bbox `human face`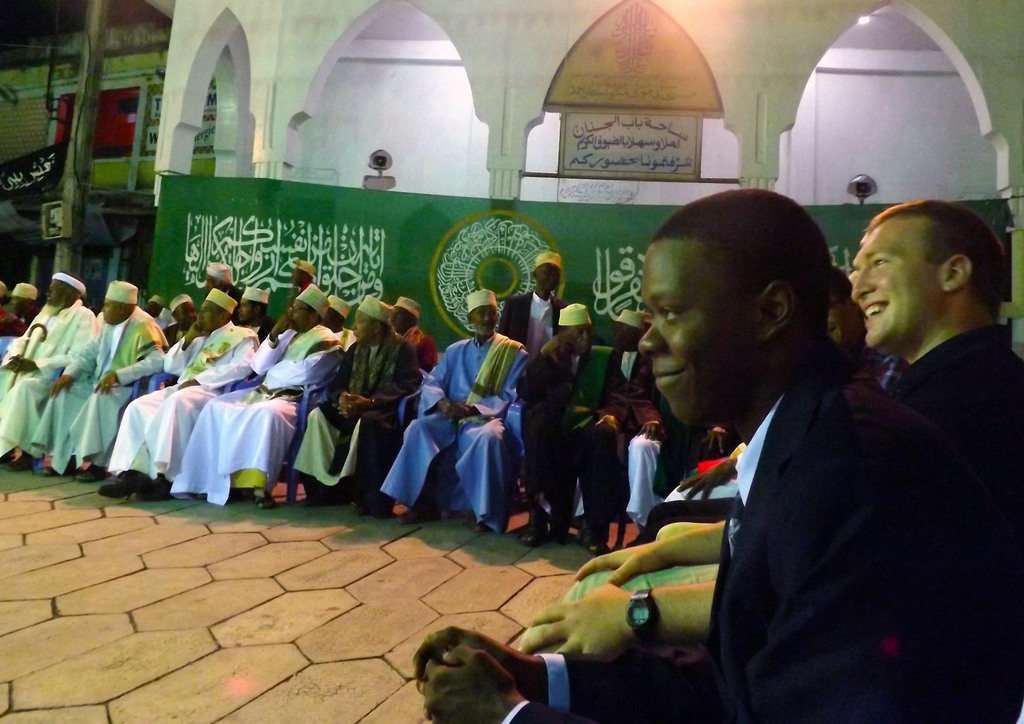
468:303:497:336
